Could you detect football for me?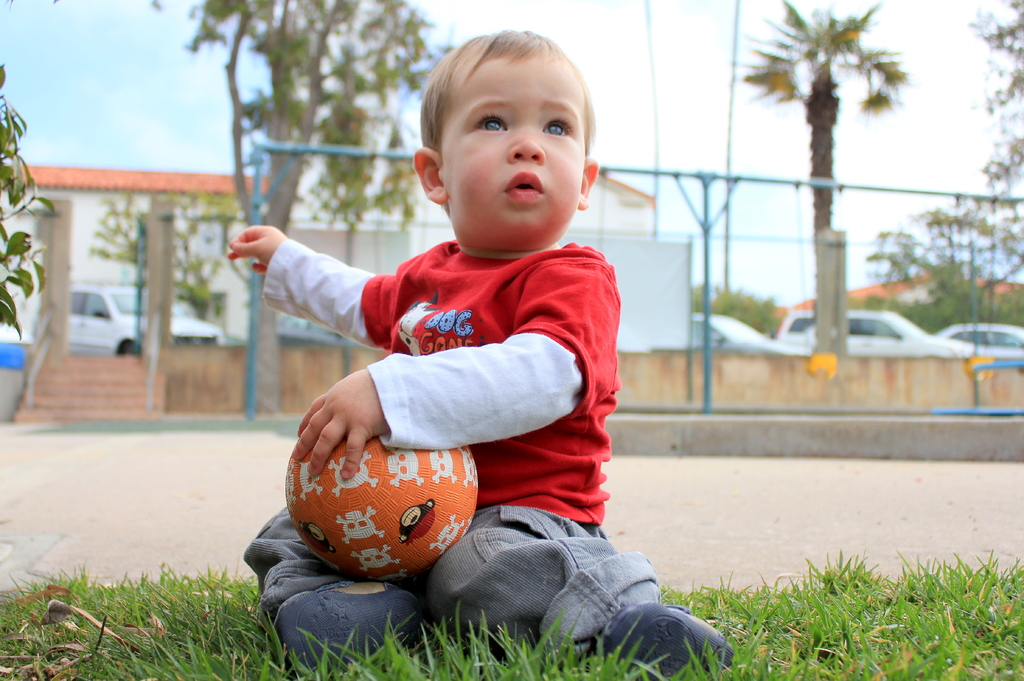
Detection result: (279,435,480,582).
